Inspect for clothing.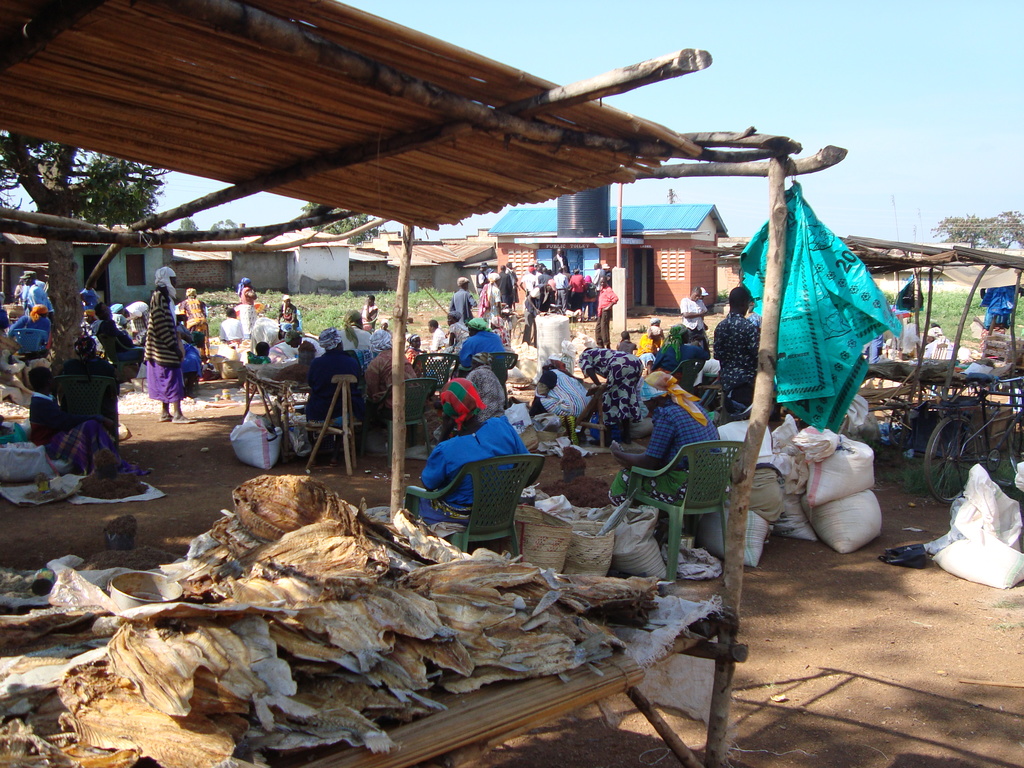
Inspection: [x1=457, y1=331, x2=500, y2=375].
